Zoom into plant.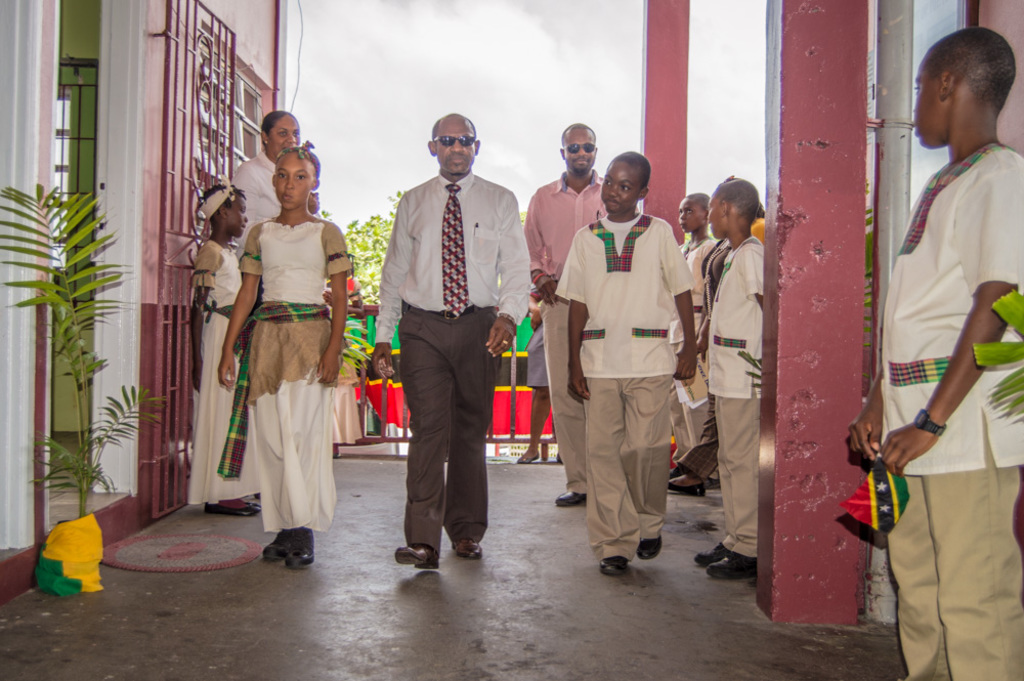
Zoom target: {"left": 975, "top": 279, "right": 1023, "bottom": 431}.
